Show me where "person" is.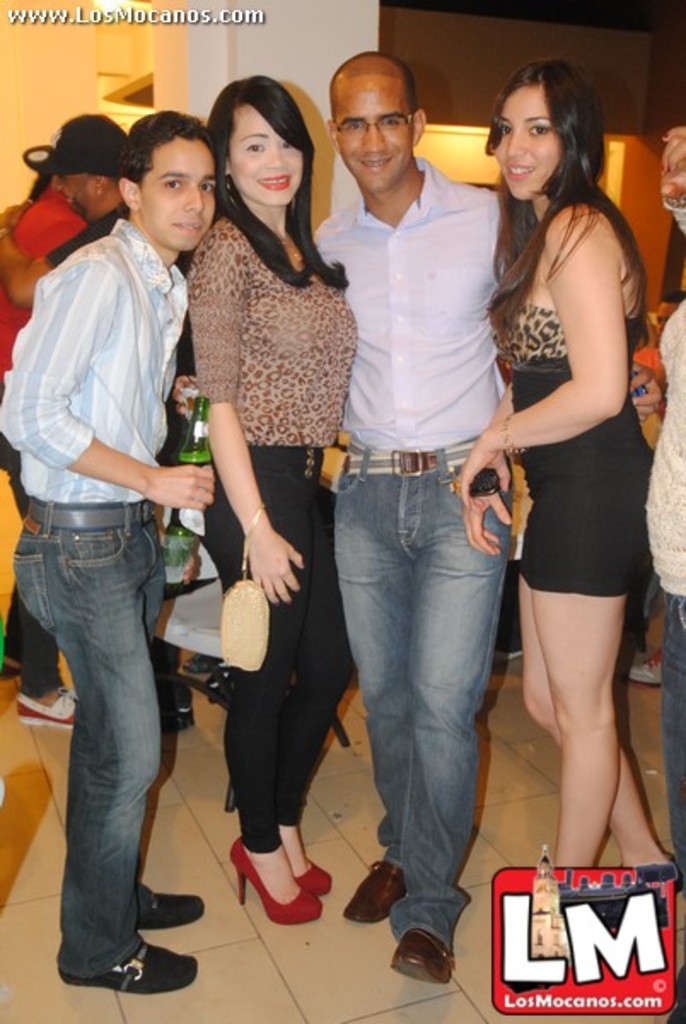
"person" is at box(444, 48, 671, 874).
